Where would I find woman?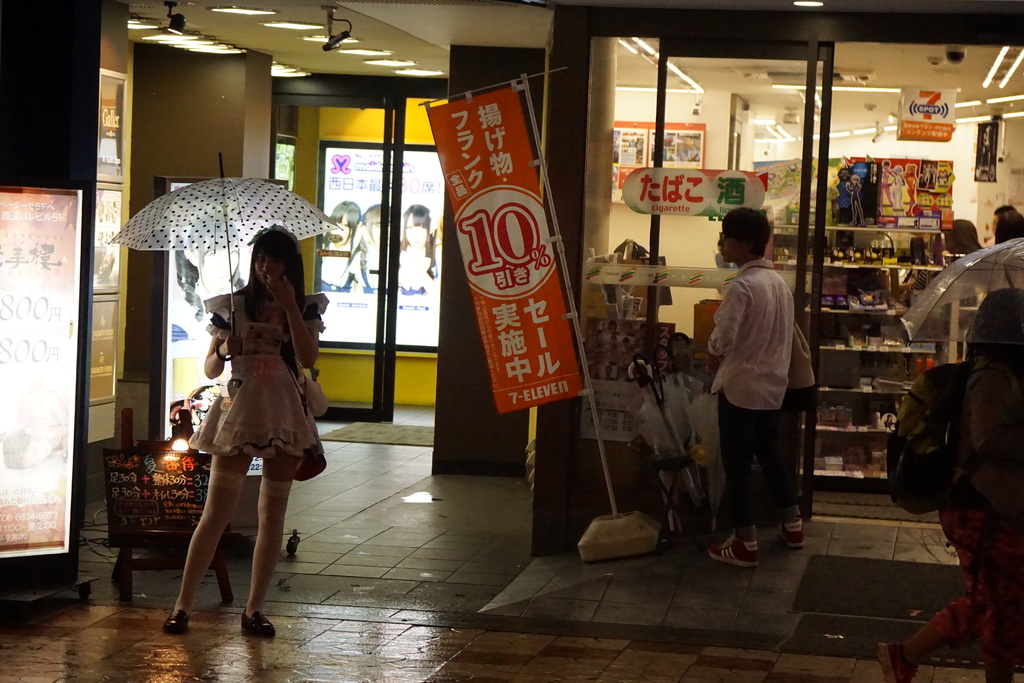
At l=157, t=219, r=323, b=623.
